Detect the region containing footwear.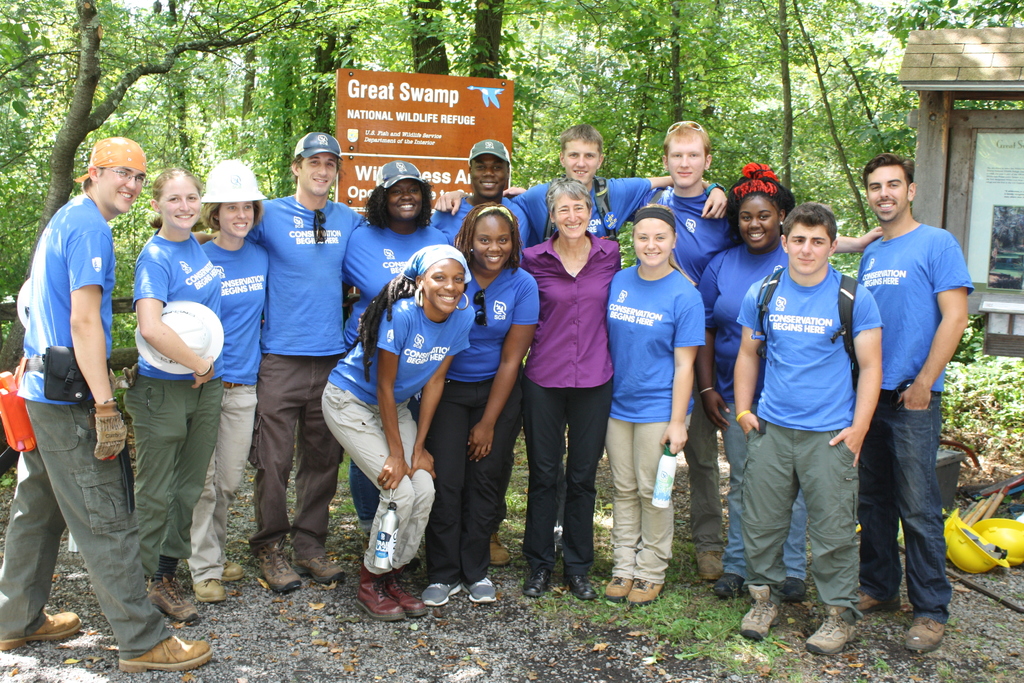
x1=252, y1=547, x2=304, y2=589.
